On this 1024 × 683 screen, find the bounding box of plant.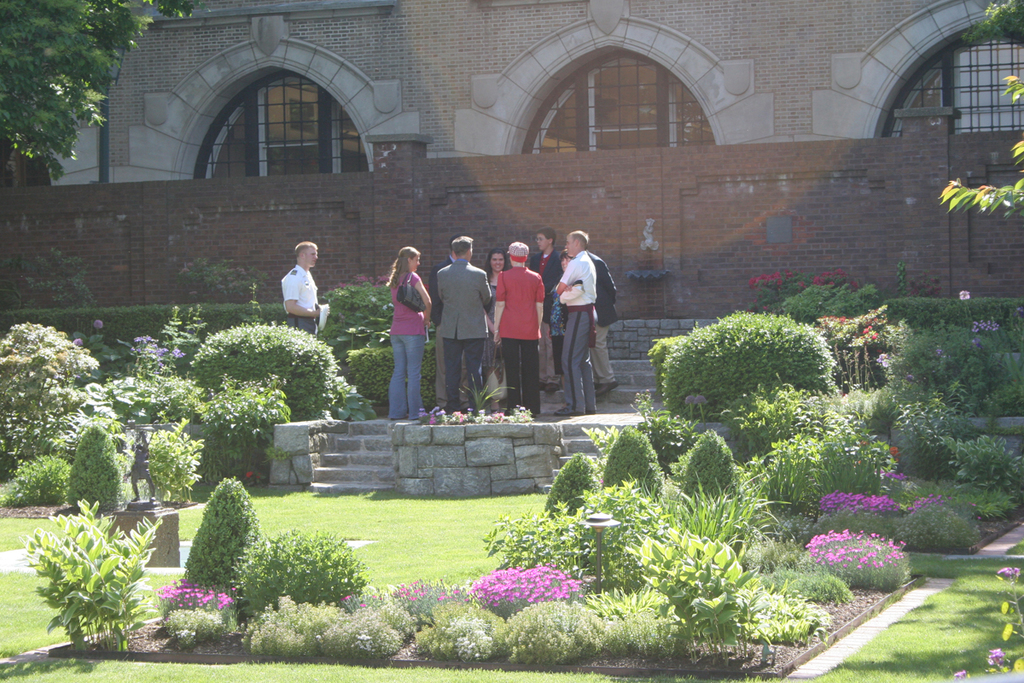
Bounding box: bbox(0, 508, 800, 682).
